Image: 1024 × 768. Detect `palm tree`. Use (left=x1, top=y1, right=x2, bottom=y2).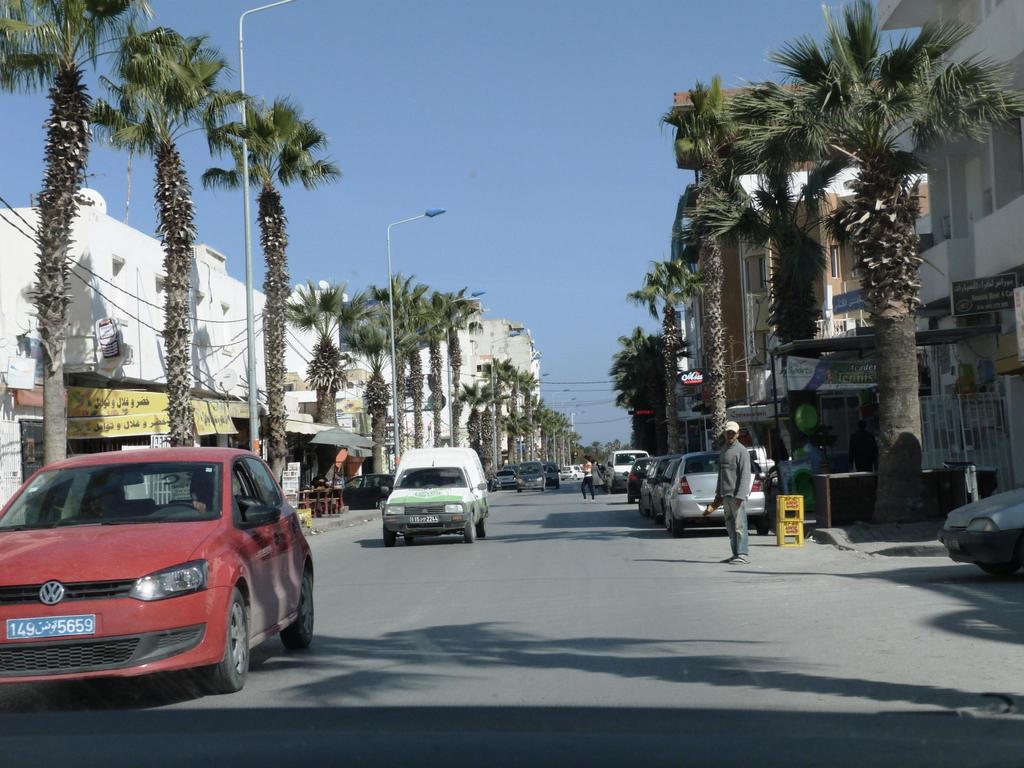
(left=385, top=276, right=444, bottom=449).
